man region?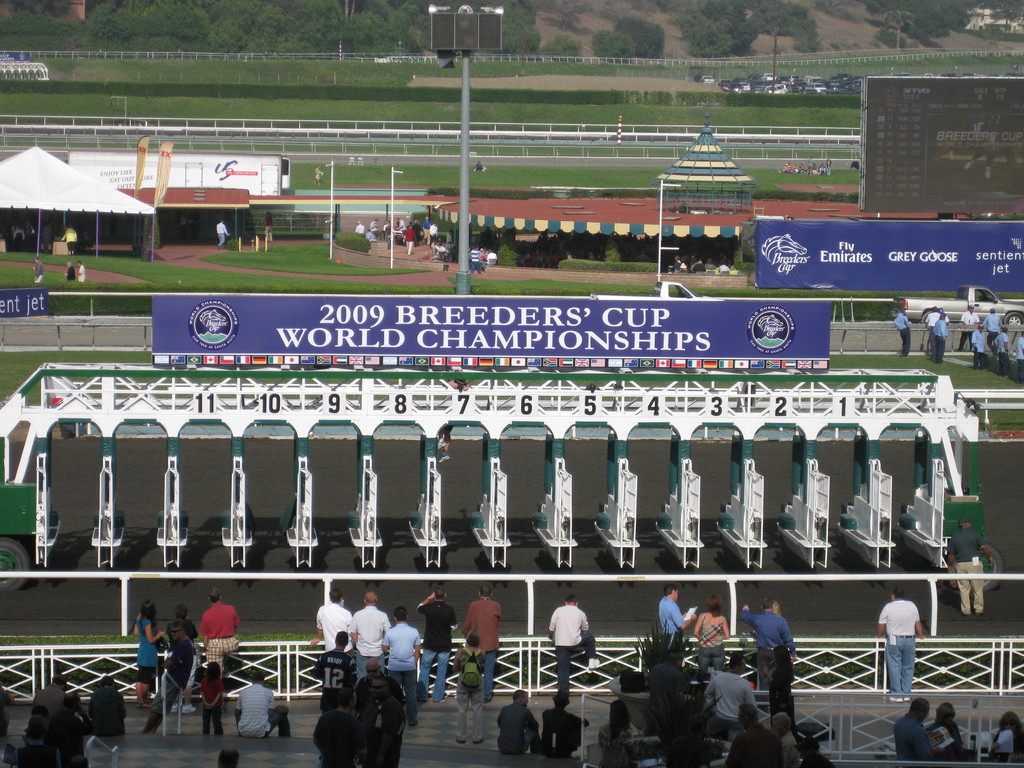
box=[191, 211, 201, 242]
